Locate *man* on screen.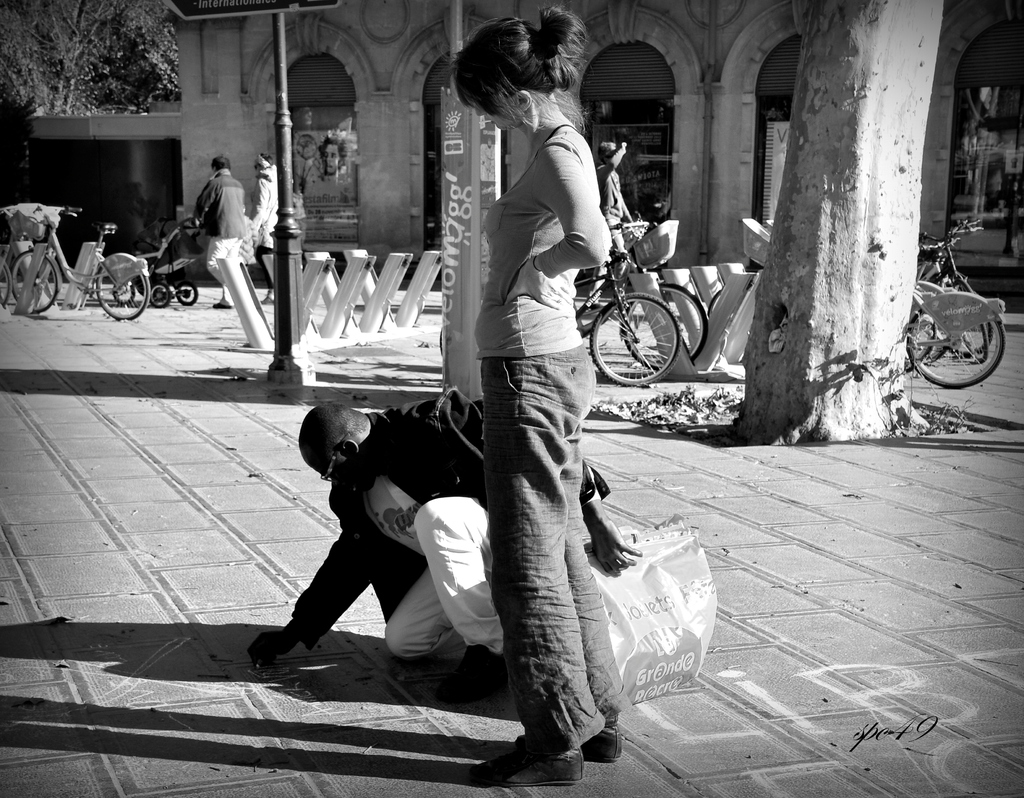
On screen at x1=242, y1=406, x2=641, y2=650.
